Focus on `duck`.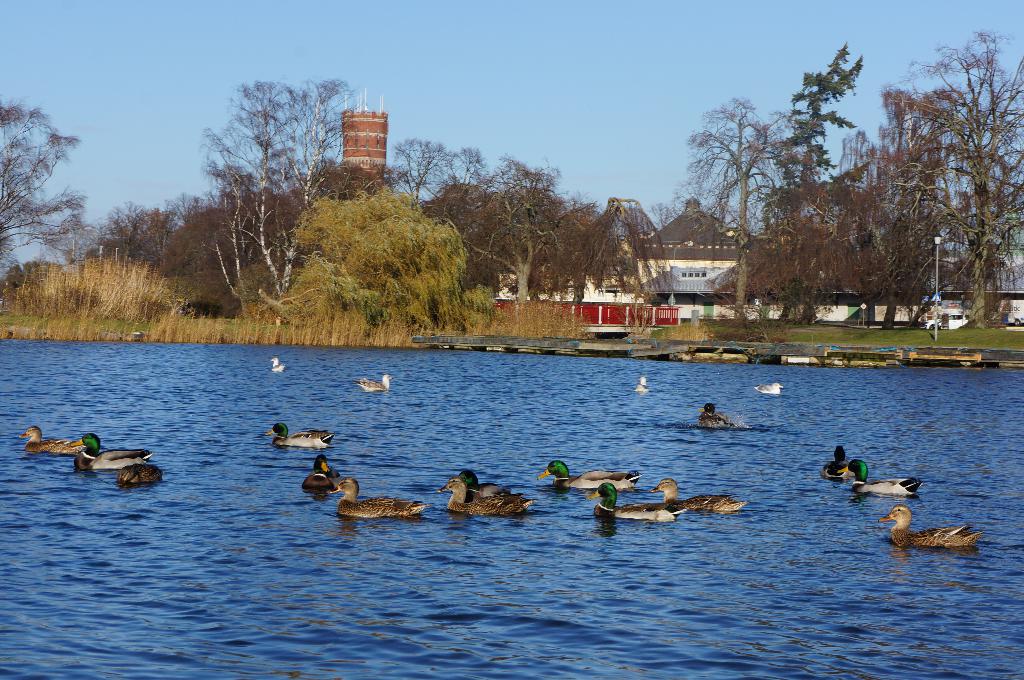
Focused at (x1=593, y1=484, x2=678, y2=526).
